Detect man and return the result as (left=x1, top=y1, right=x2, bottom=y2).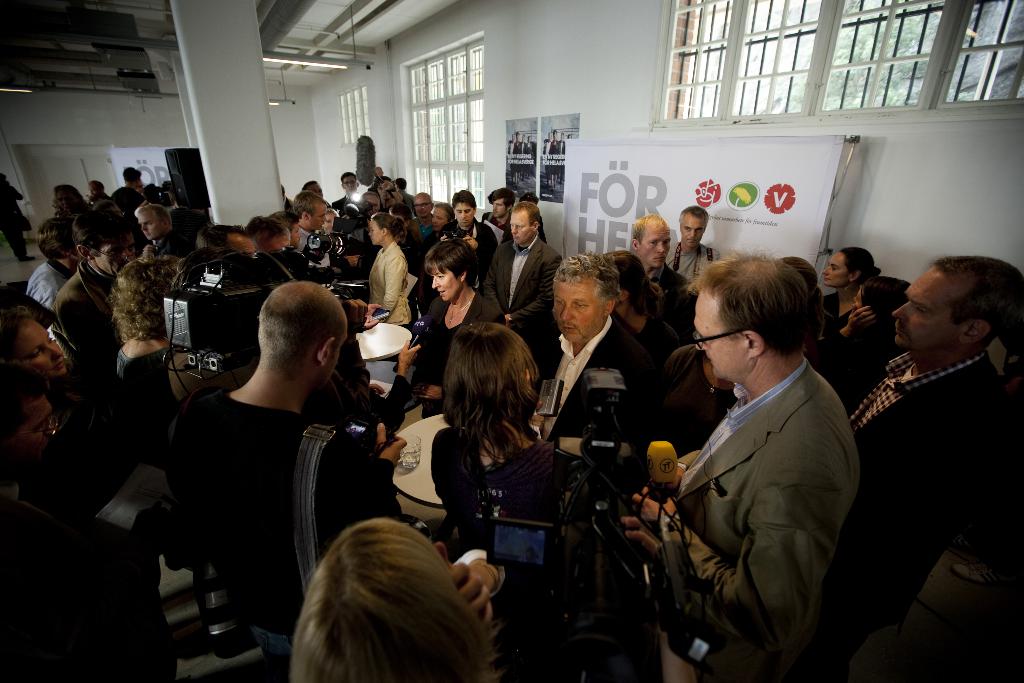
(left=191, top=222, right=256, bottom=258).
